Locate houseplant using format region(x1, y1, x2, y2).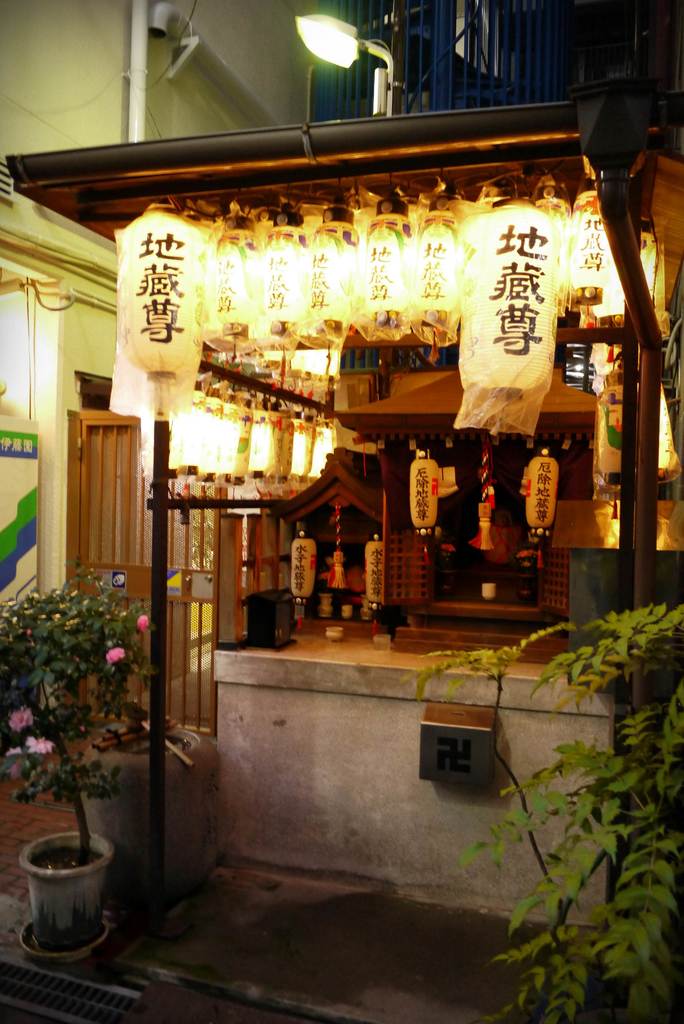
region(5, 524, 183, 926).
